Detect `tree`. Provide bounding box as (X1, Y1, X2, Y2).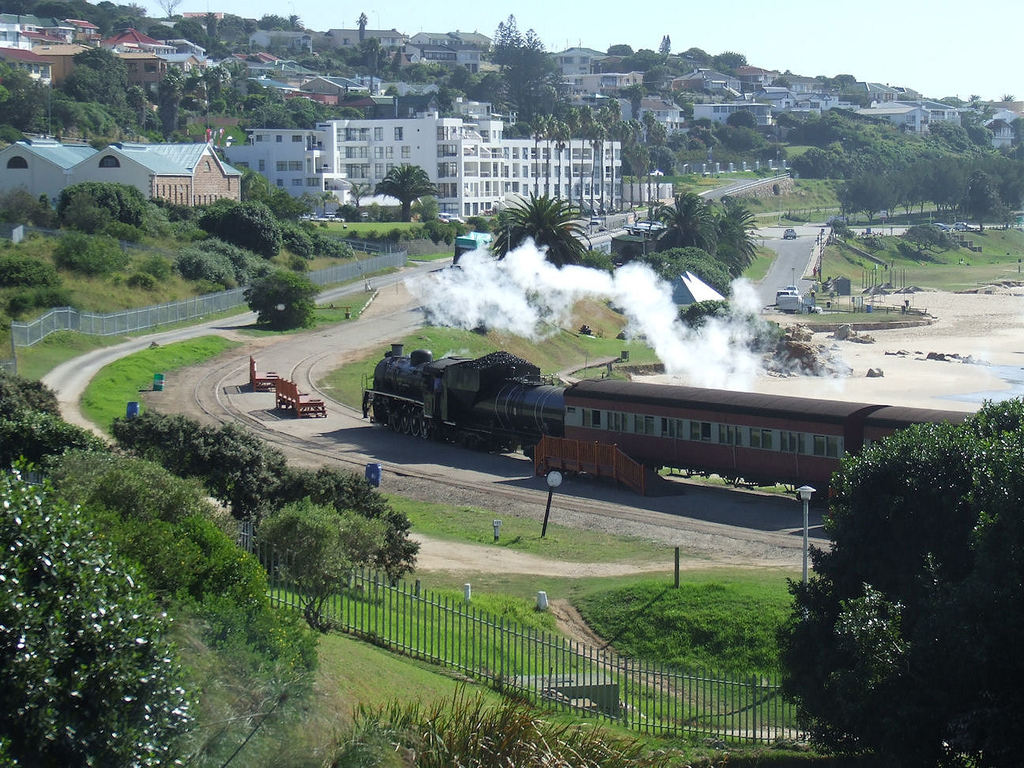
(342, 175, 373, 207).
